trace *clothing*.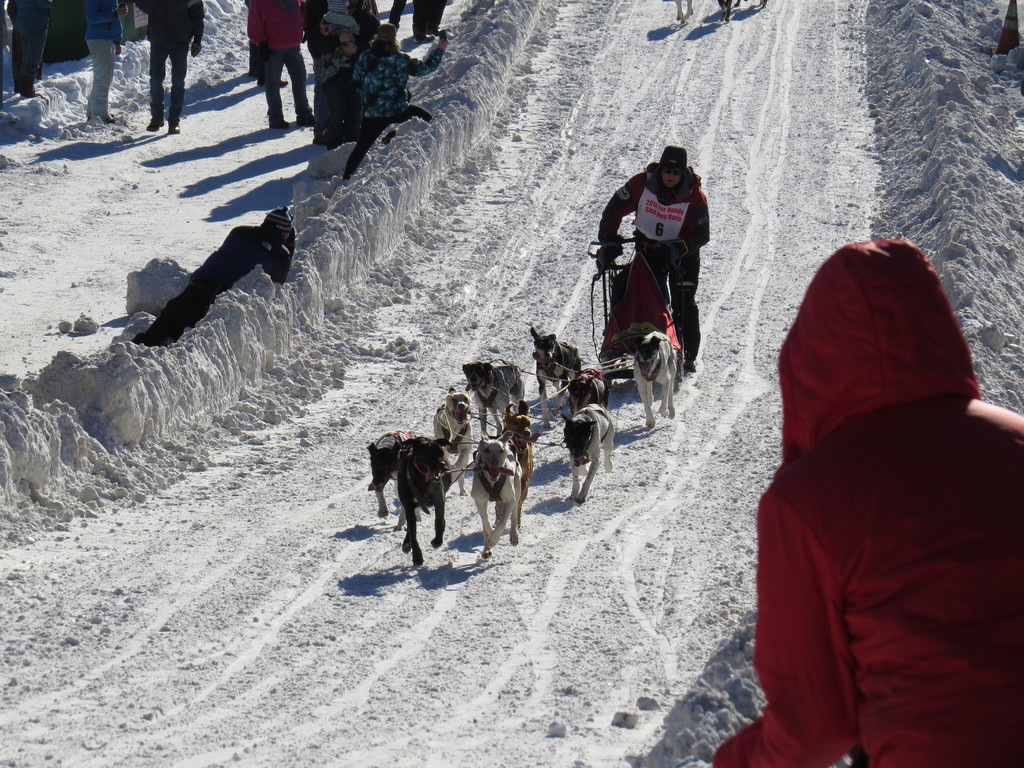
Traced to left=138, top=0, right=205, bottom=130.
